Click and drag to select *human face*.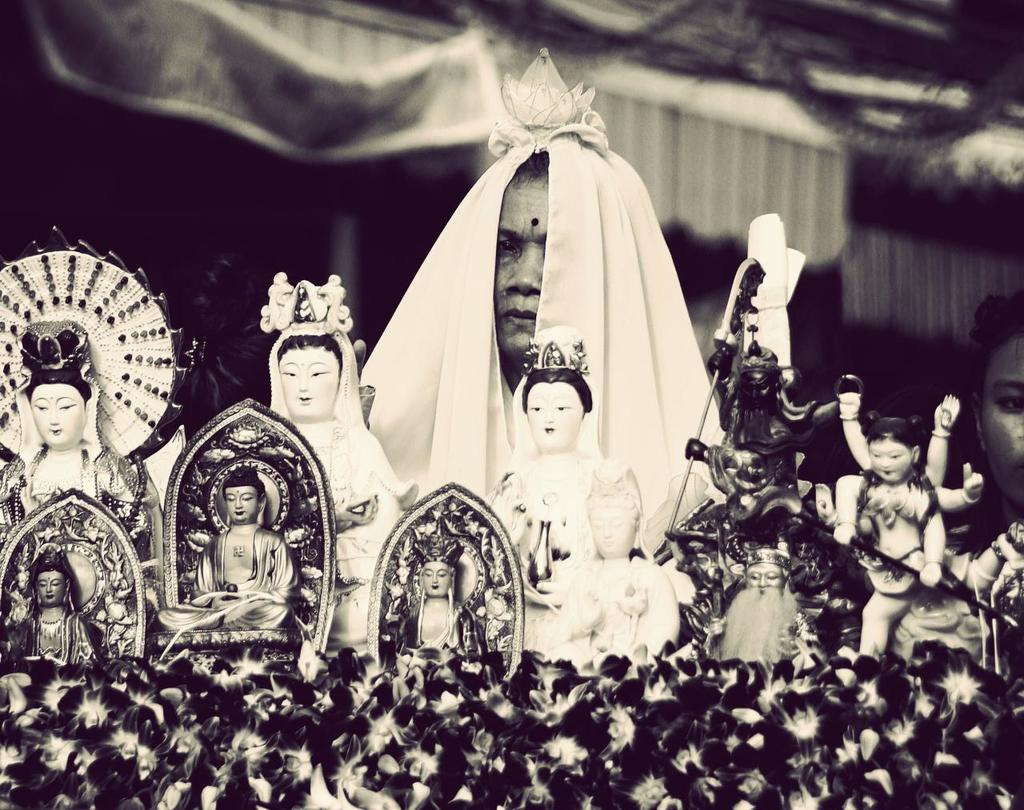
Selection: <region>869, 439, 911, 476</region>.
